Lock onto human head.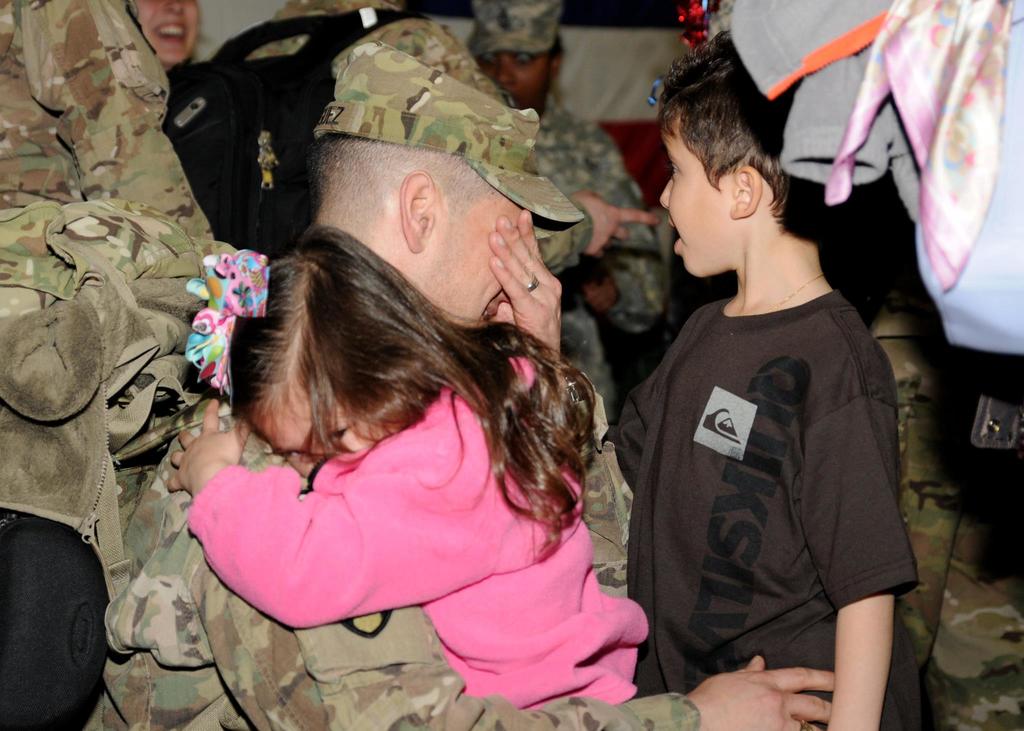
Locked: [229,246,458,450].
